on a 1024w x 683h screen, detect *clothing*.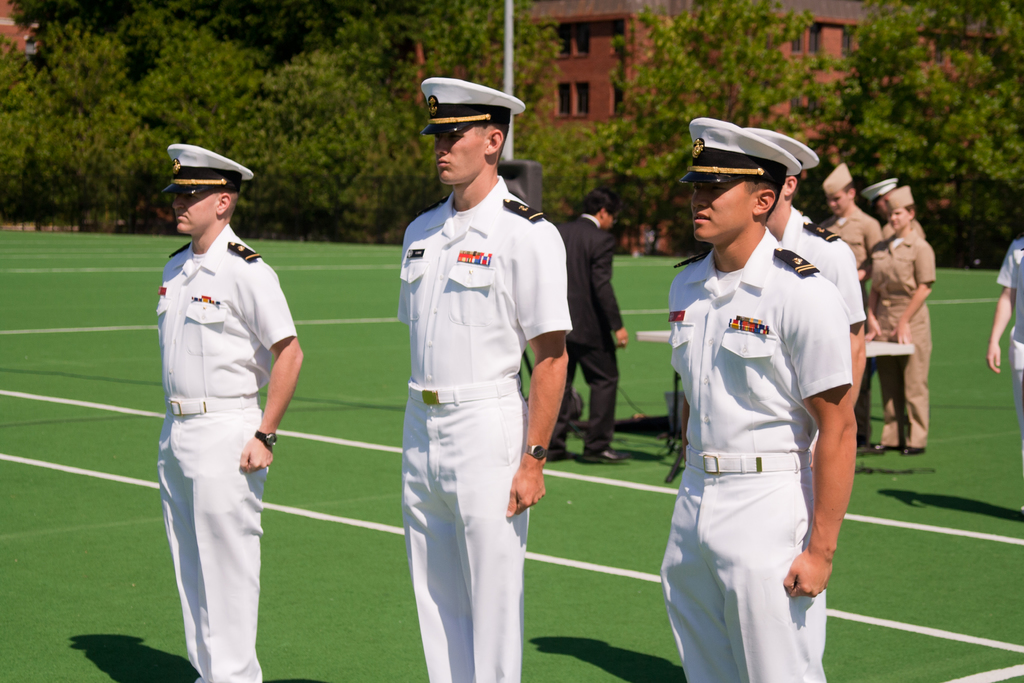
159/226/298/682.
